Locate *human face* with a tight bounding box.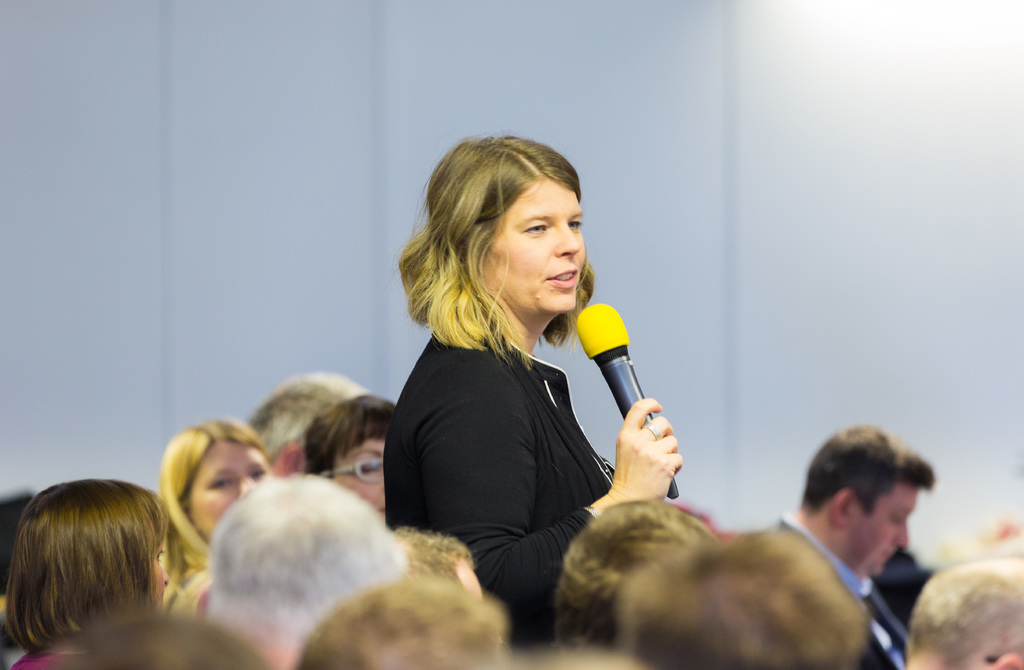
x1=189, y1=445, x2=269, y2=540.
